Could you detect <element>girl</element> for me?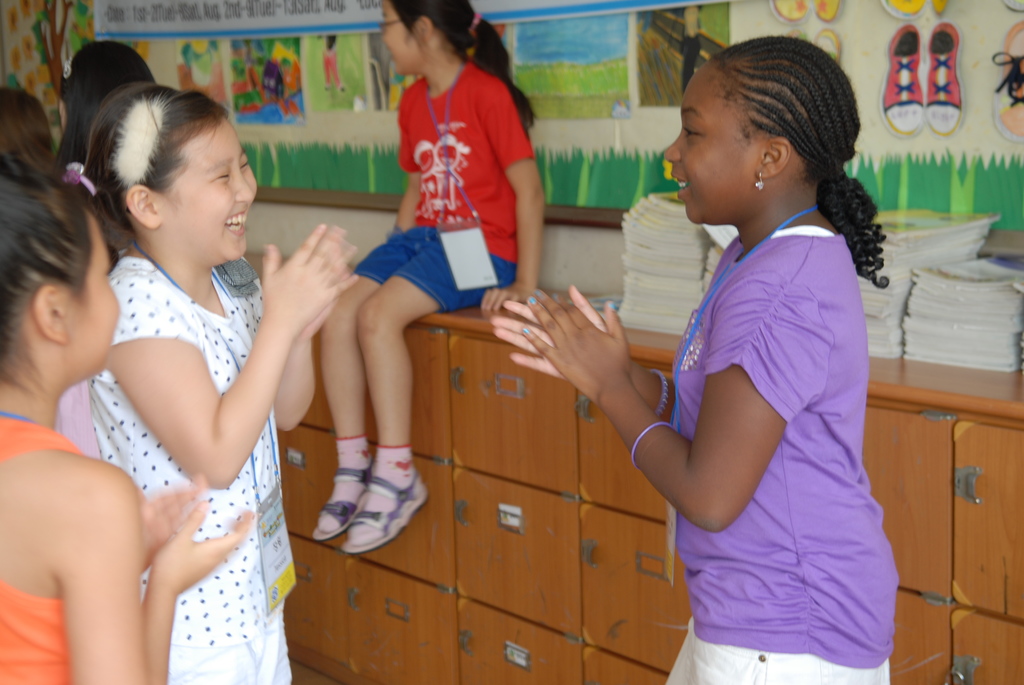
Detection result: x1=60 y1=83 x2=356 y2=684.
